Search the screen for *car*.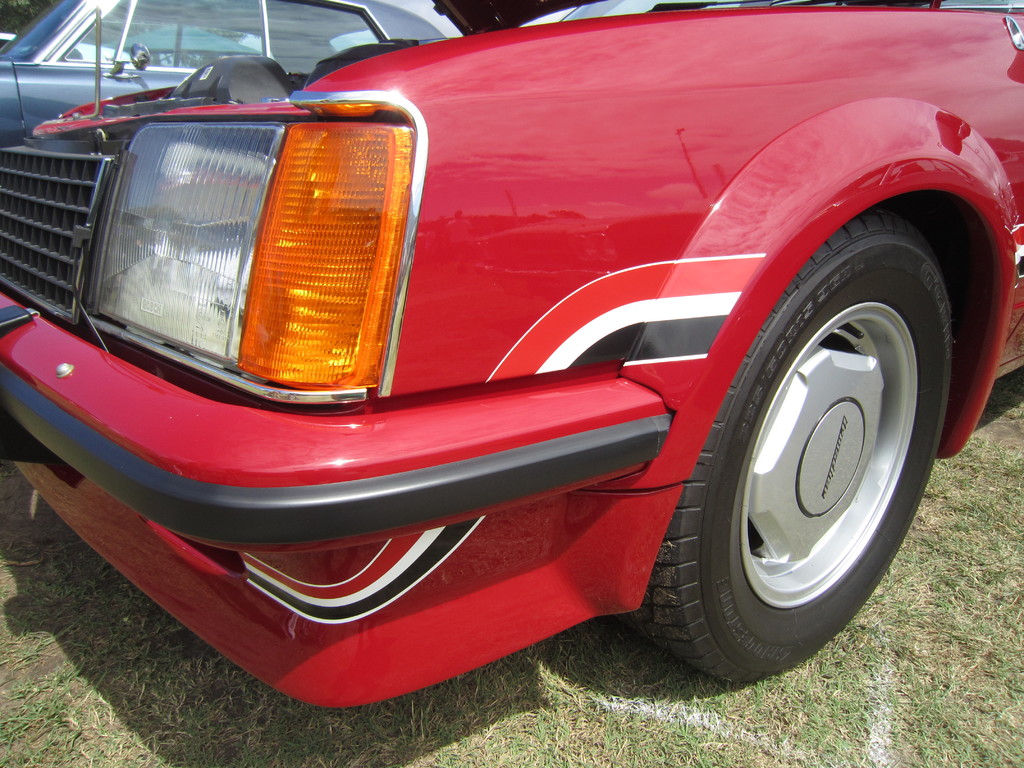
Found at Rect(0, 0, 687, 61).
